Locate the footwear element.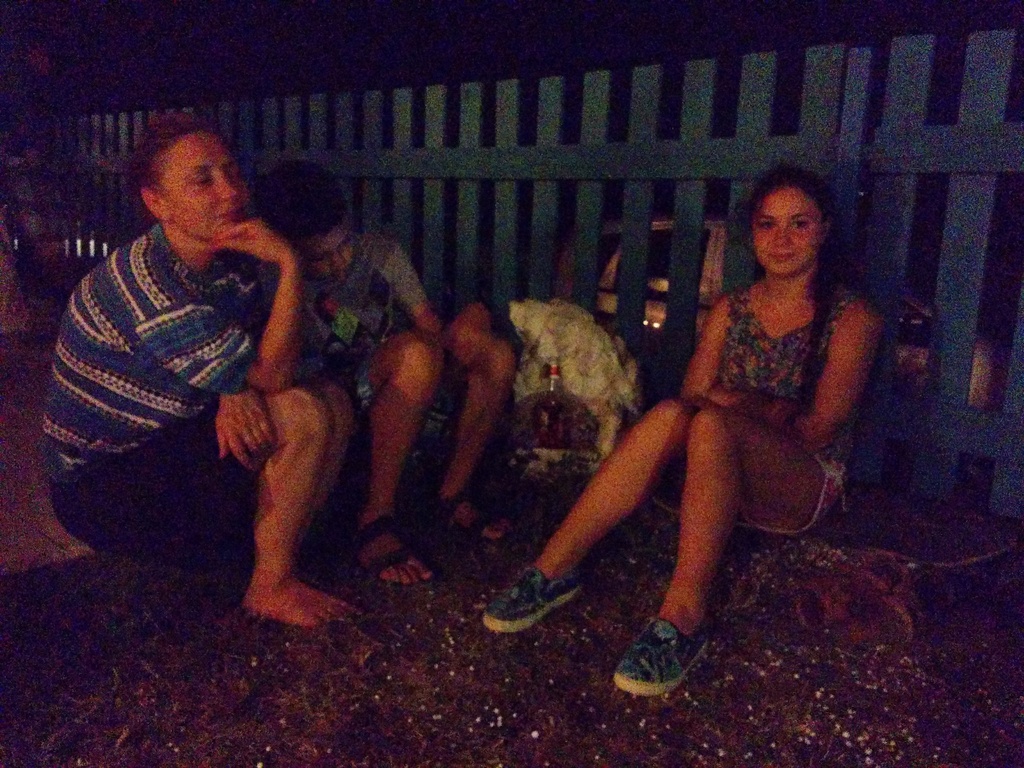
Element bbox: box(480, 564, 580, 632).
